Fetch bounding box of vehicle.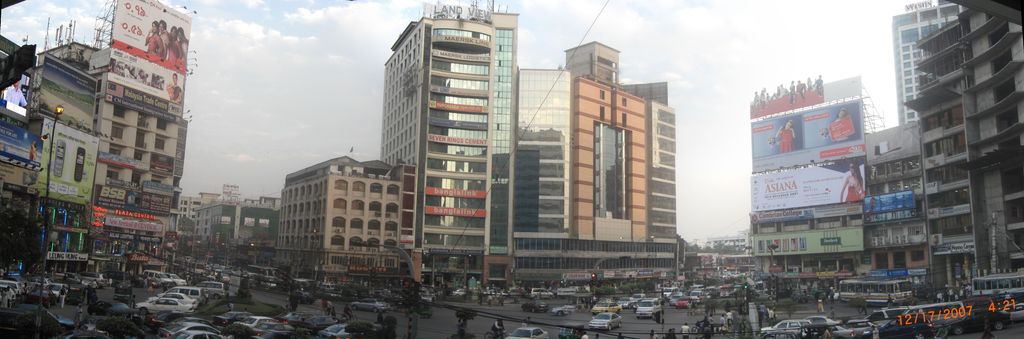
Bbox: bbox=[867, 308, 909, 334].
